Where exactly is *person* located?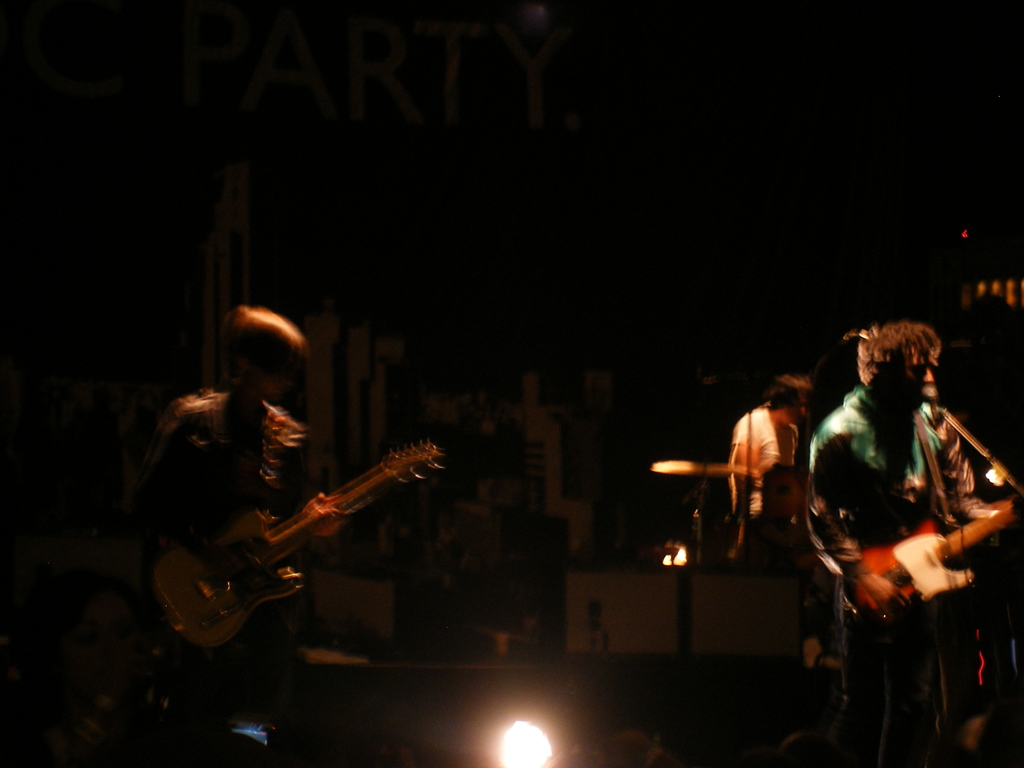
Its bounding box is box=[140, 310, 334, 762].
